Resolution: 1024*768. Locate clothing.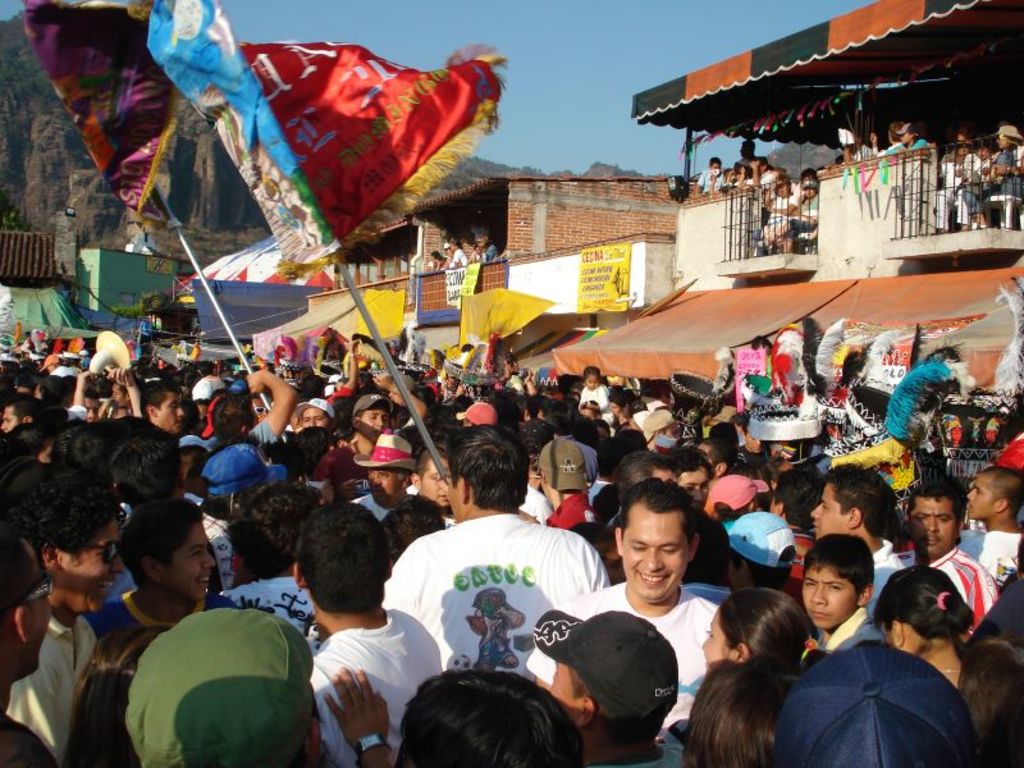
<bbox>520, 485, 548, 521</bbox>.
